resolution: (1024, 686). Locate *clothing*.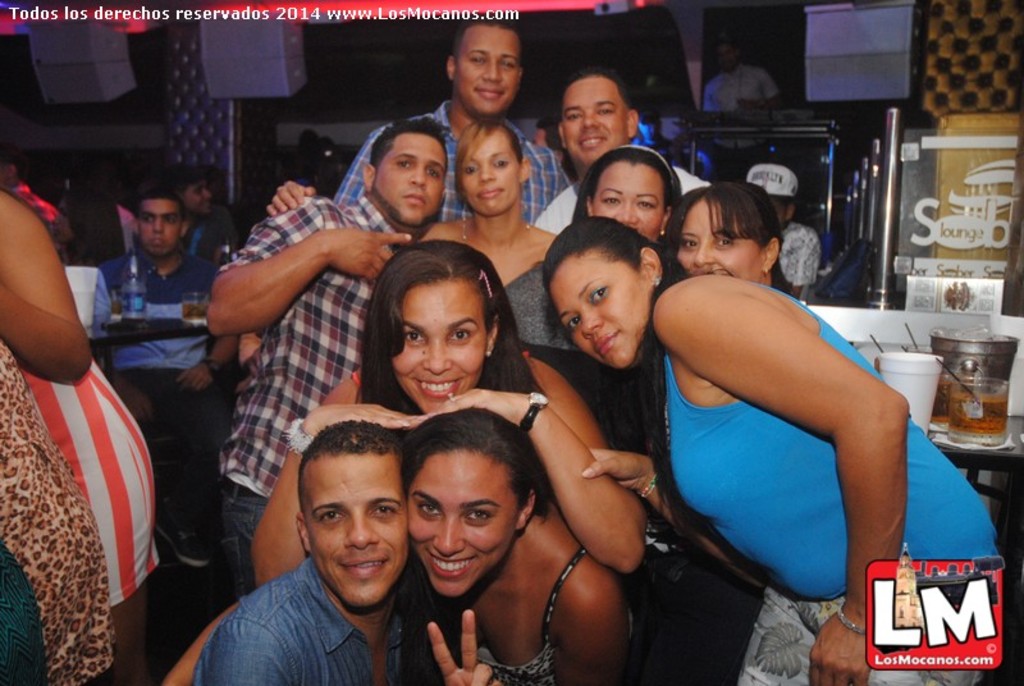
bbox(500, 255, 650, 461).
